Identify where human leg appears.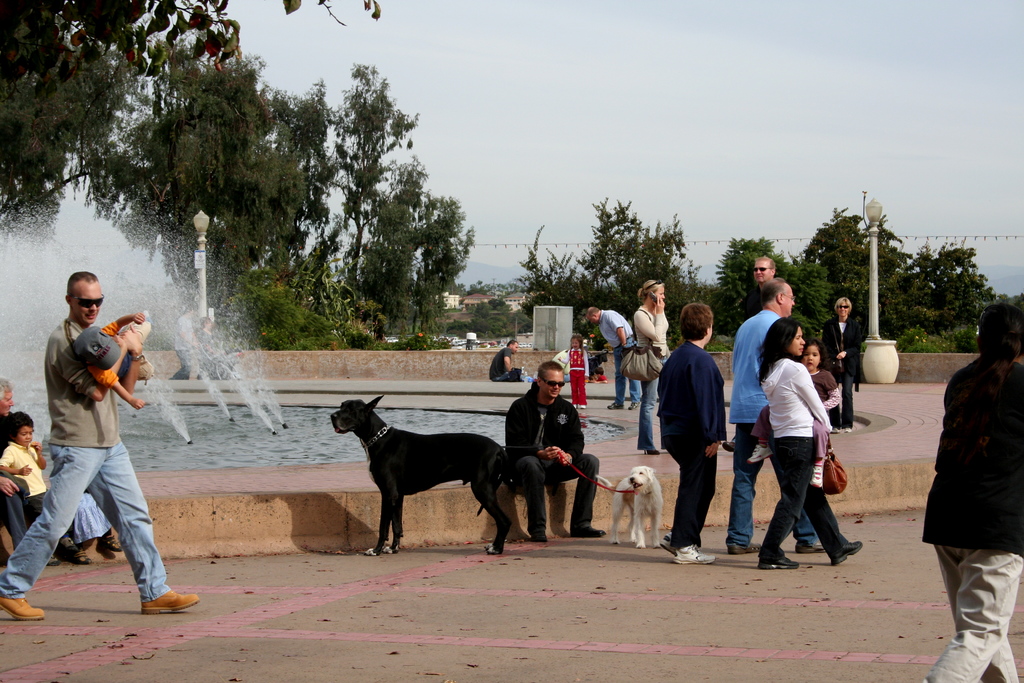
Appears at {"x1": 611, "y1": 350, "x2": 625, "y2": 413}.
